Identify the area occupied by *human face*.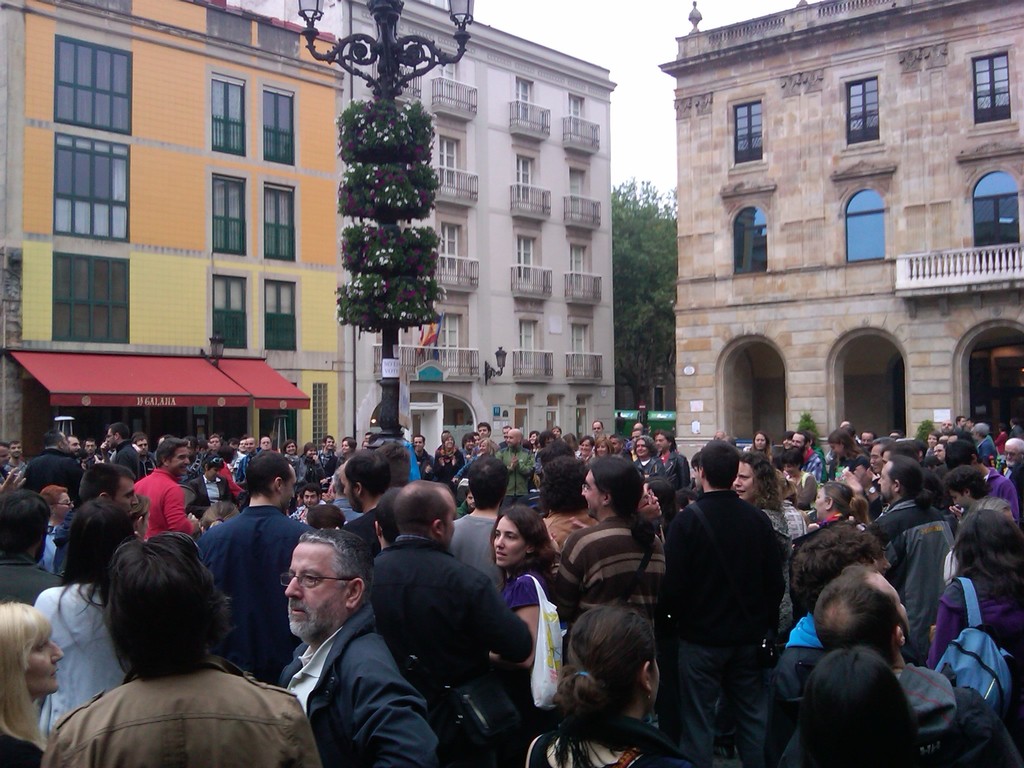
Area: 258:430:273:445.
